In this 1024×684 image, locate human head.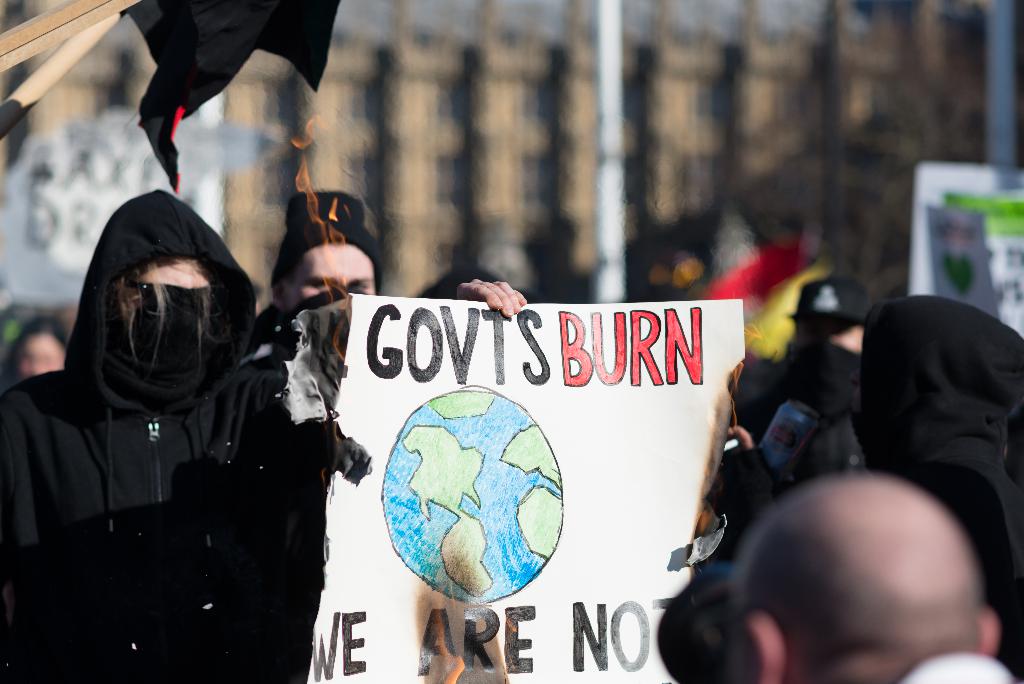
Bounding box: select_region(94, 187, 236, 392).
